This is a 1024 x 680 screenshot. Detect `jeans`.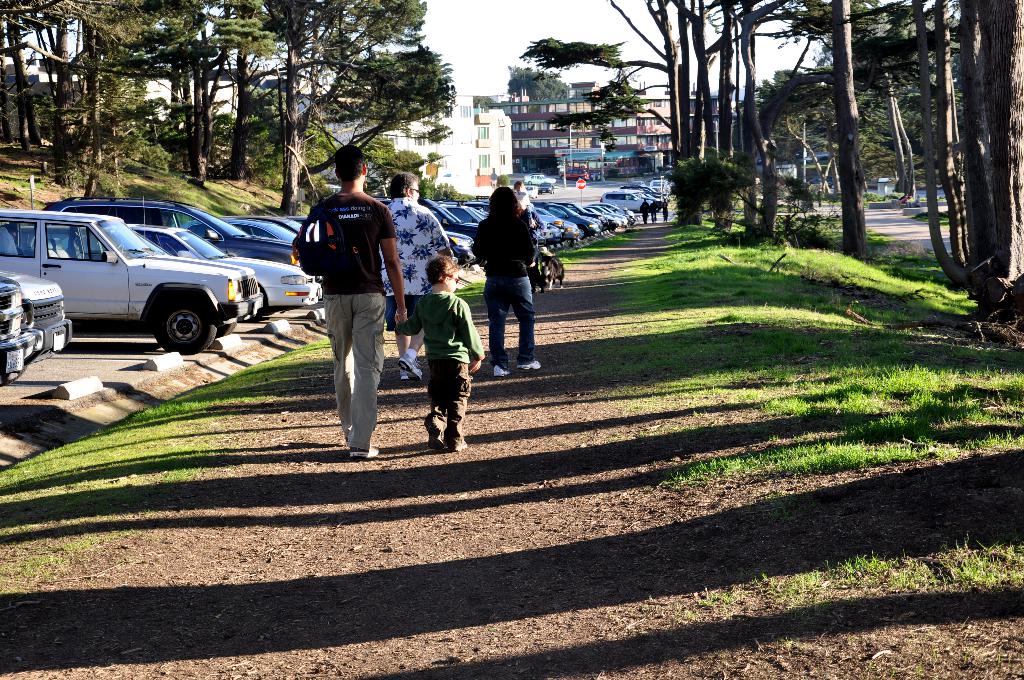
[x1=648, y1=211, x2=660, y2=229].
